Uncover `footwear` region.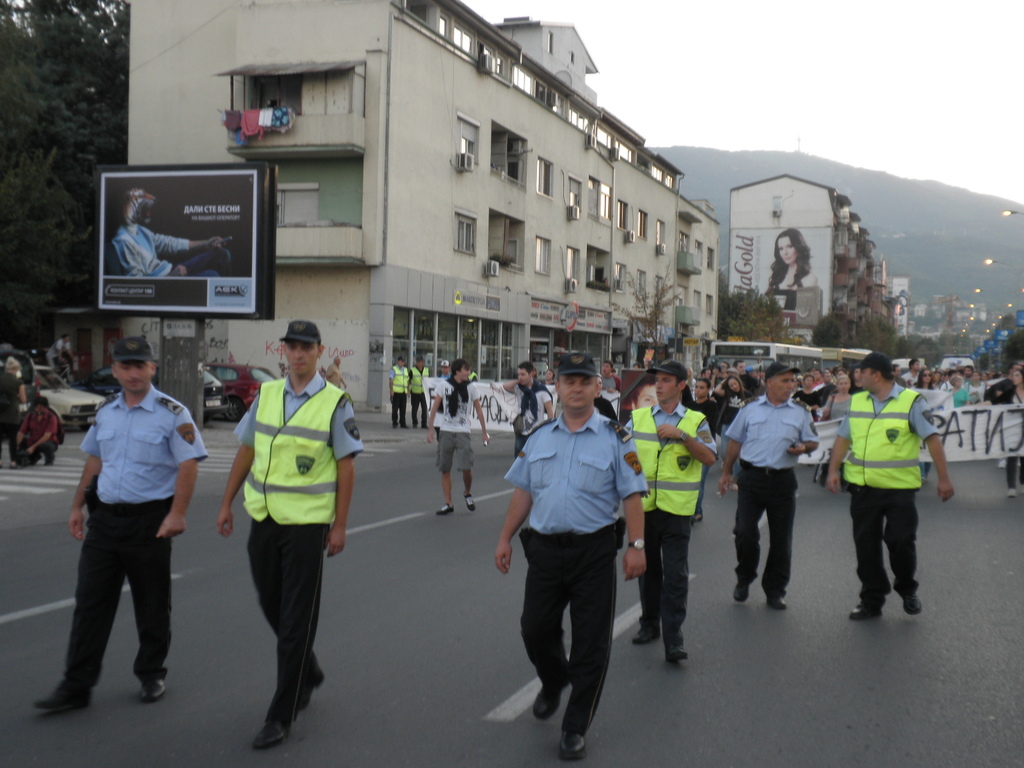
Uncovered: <region>293, 655, 318, 715</region>.
